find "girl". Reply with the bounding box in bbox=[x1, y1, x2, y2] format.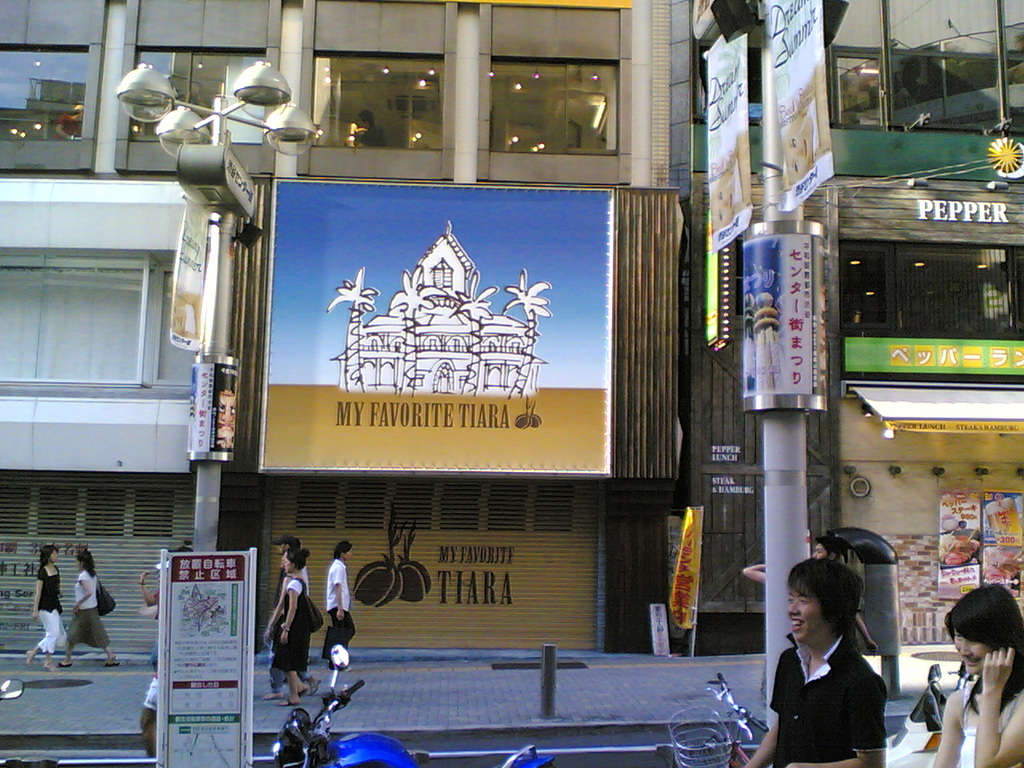
bbox=[926, 582, 1023, 767].
